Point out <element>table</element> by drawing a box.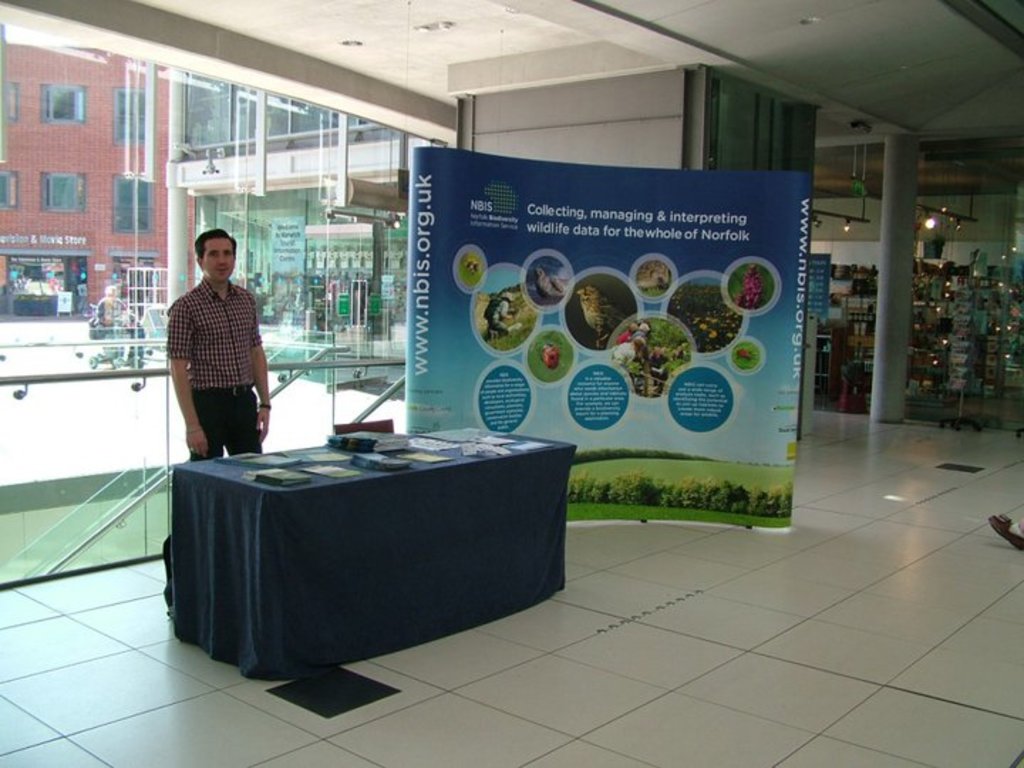
(138, 411, 577, 720).
